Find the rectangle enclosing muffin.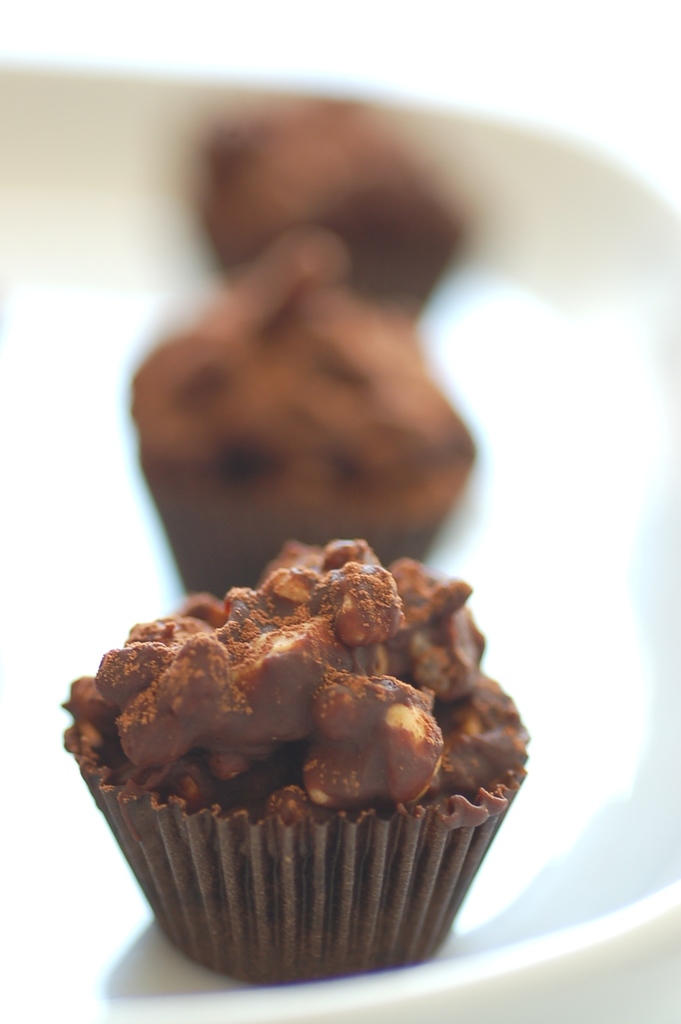
(left=172, top=96, right=469, bottom=324).
